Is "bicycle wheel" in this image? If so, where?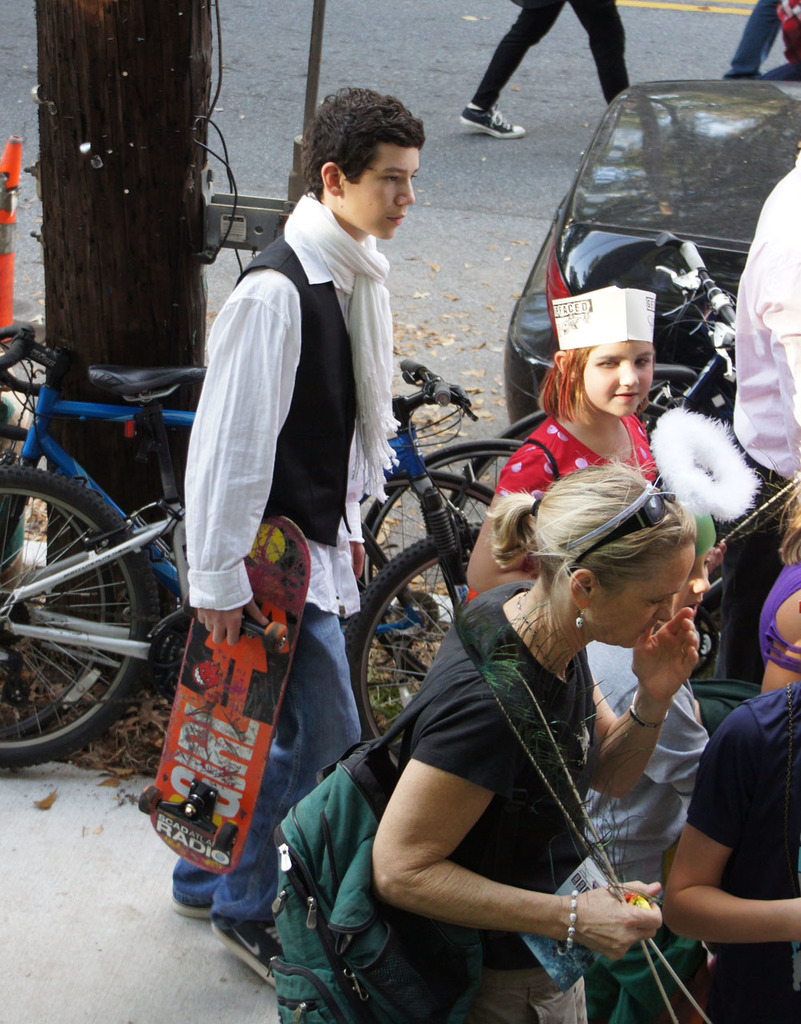
Yes, at [x1=367, y1=428, x2=537, y2=641].
